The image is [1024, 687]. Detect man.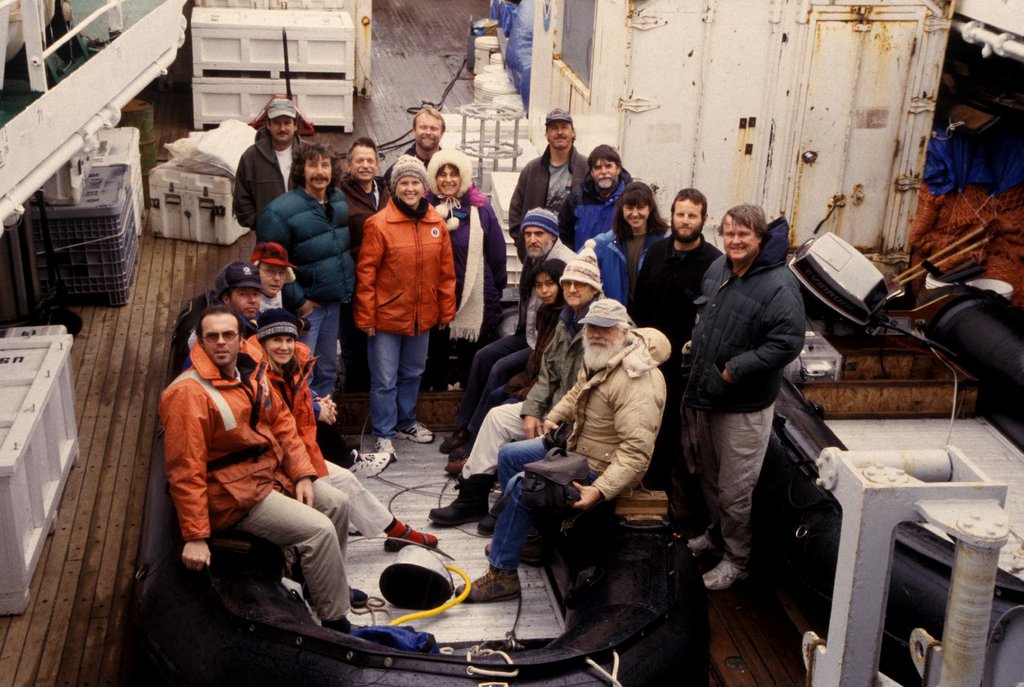
Detection: x1=558 y1=144 x2=636 y2=307.
